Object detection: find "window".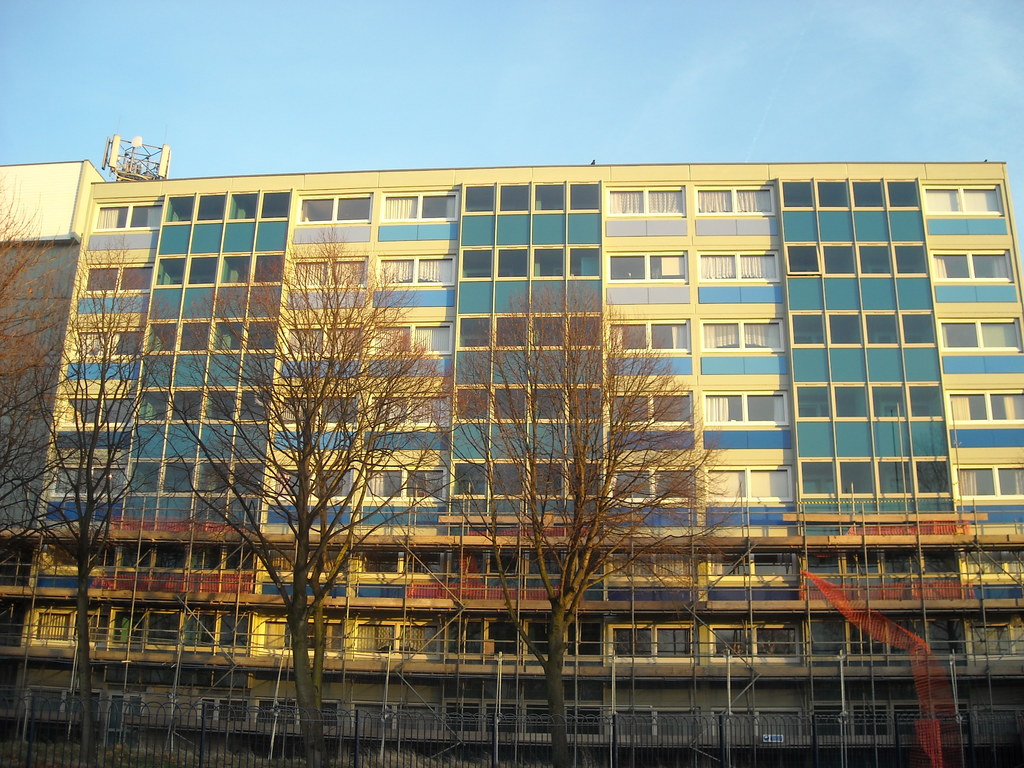
196:188:227:219.
